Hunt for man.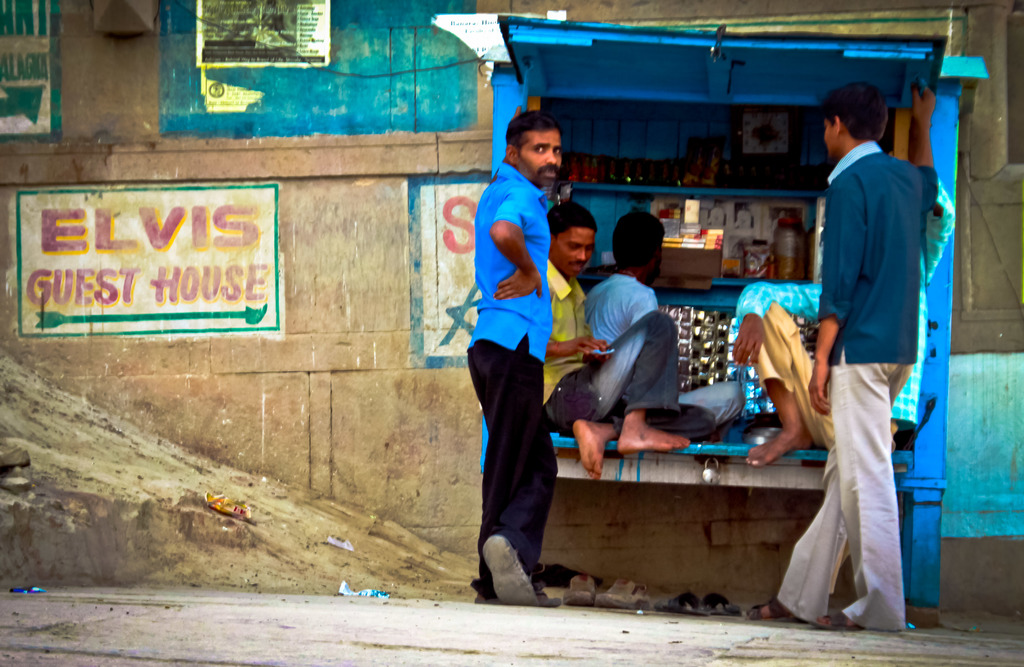
Hunted down at Rect(524, 202, 697, 488).
